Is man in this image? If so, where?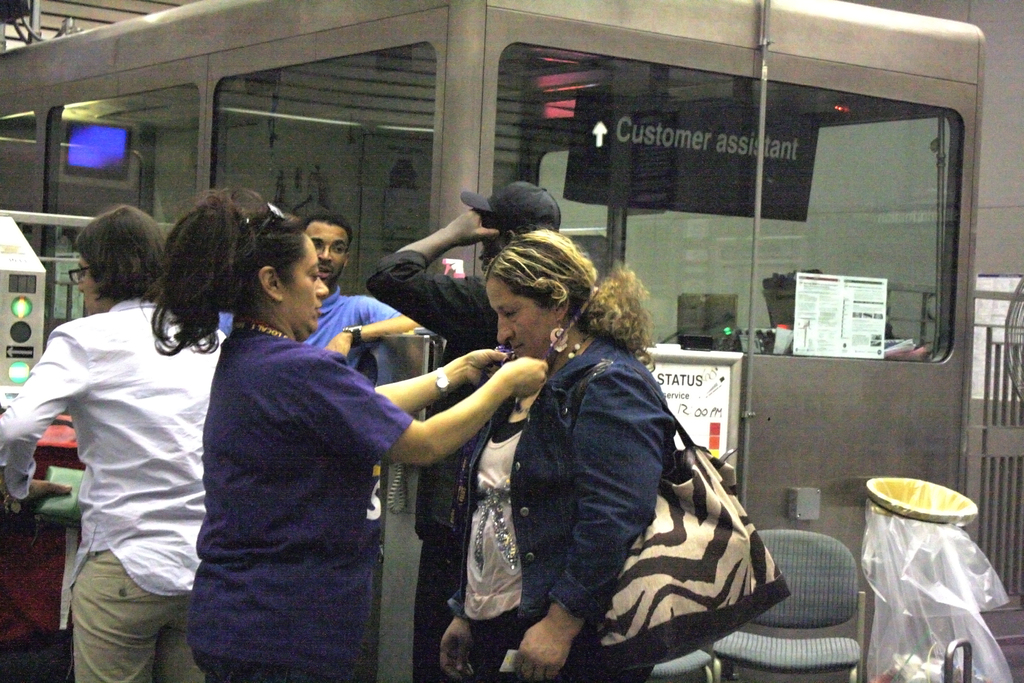
Yes, at left=0, top=208, right=223, bottom=682.
